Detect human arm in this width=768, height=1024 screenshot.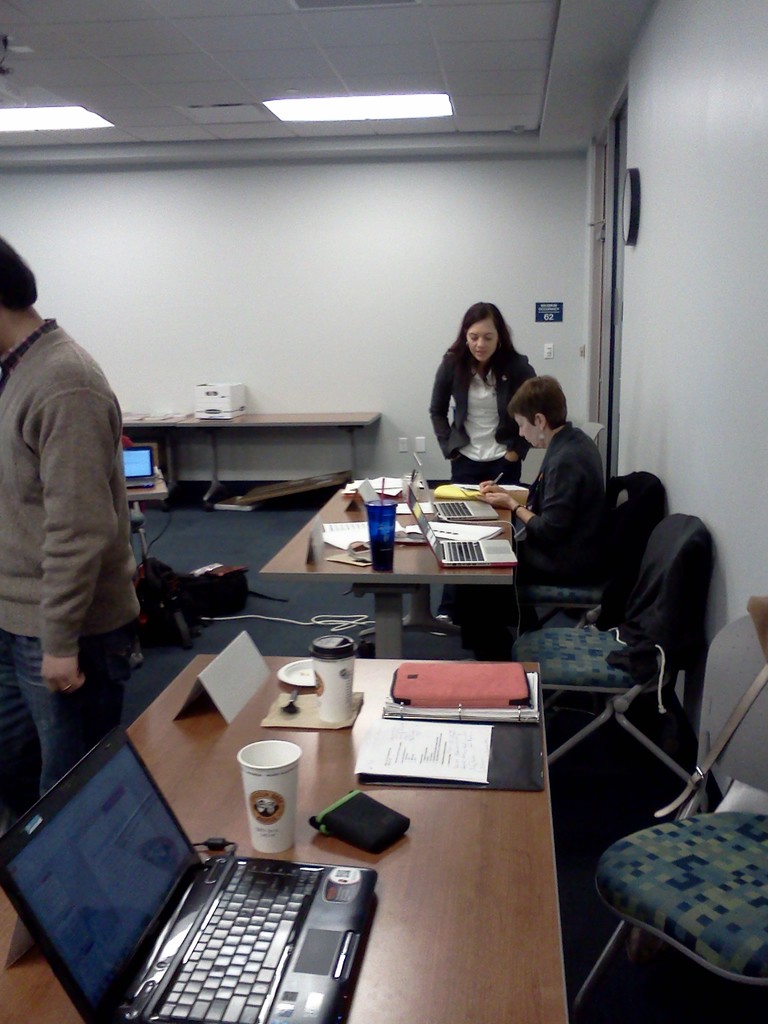
Detection: [left=18, top=397, right=143, bottom=673].
